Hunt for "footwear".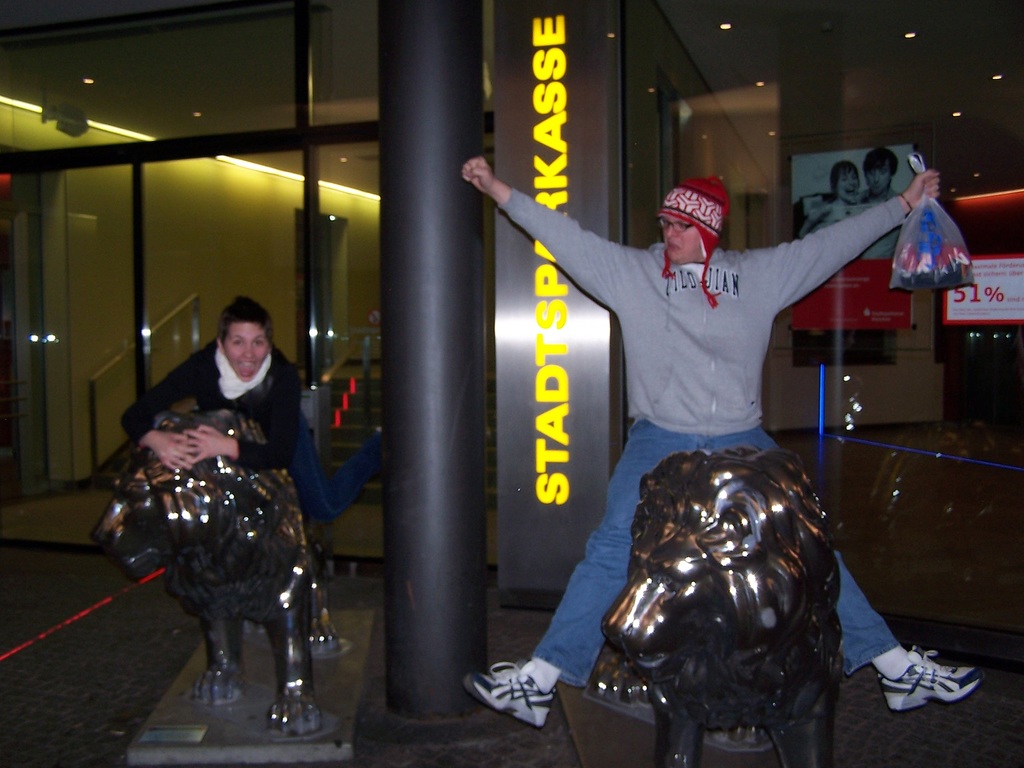
Hunted down at rect(459, 659, 557, 728).
